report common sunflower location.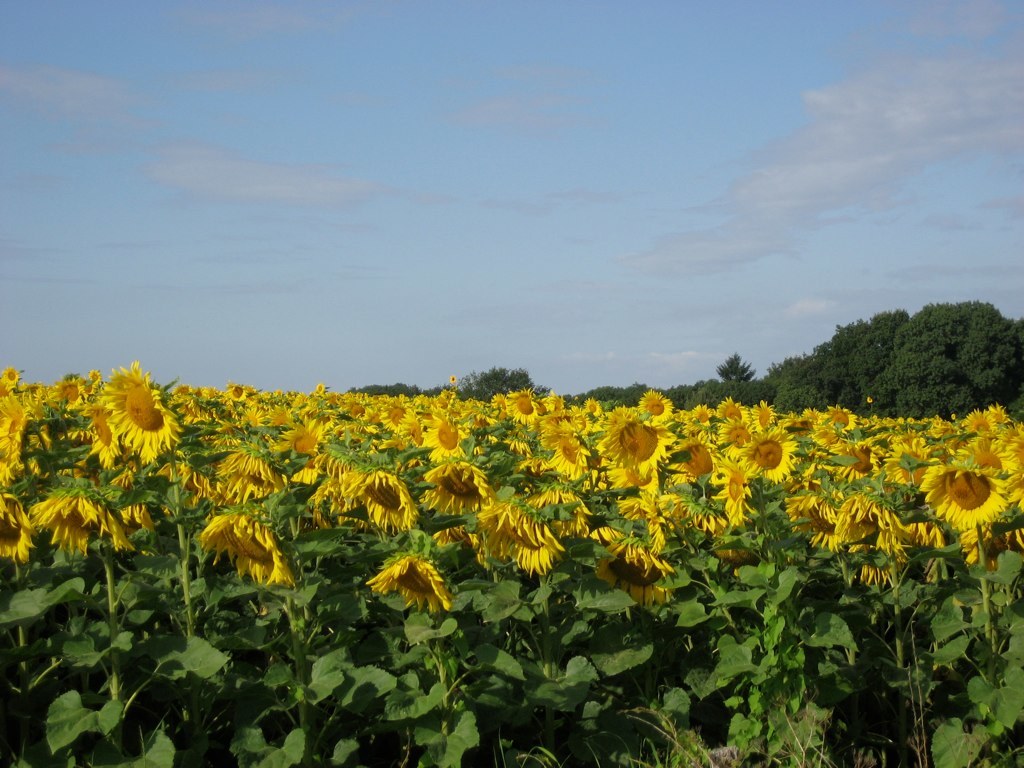
Report: x1=530 y1=424 x2=595 y2=473.
